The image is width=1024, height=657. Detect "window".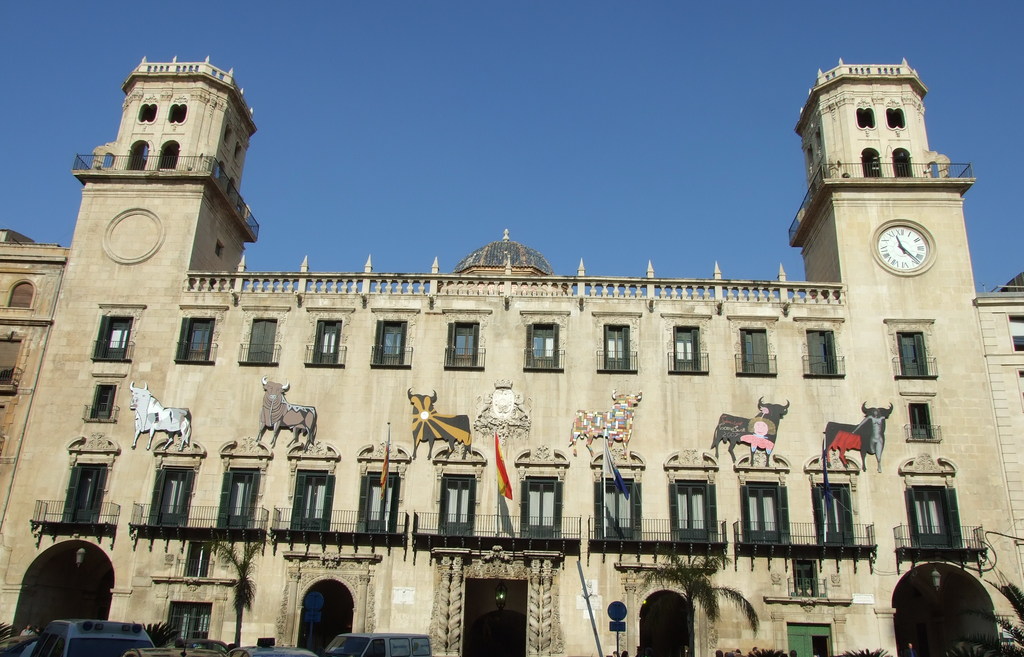
Detection: (897, 329, 929, 384).
